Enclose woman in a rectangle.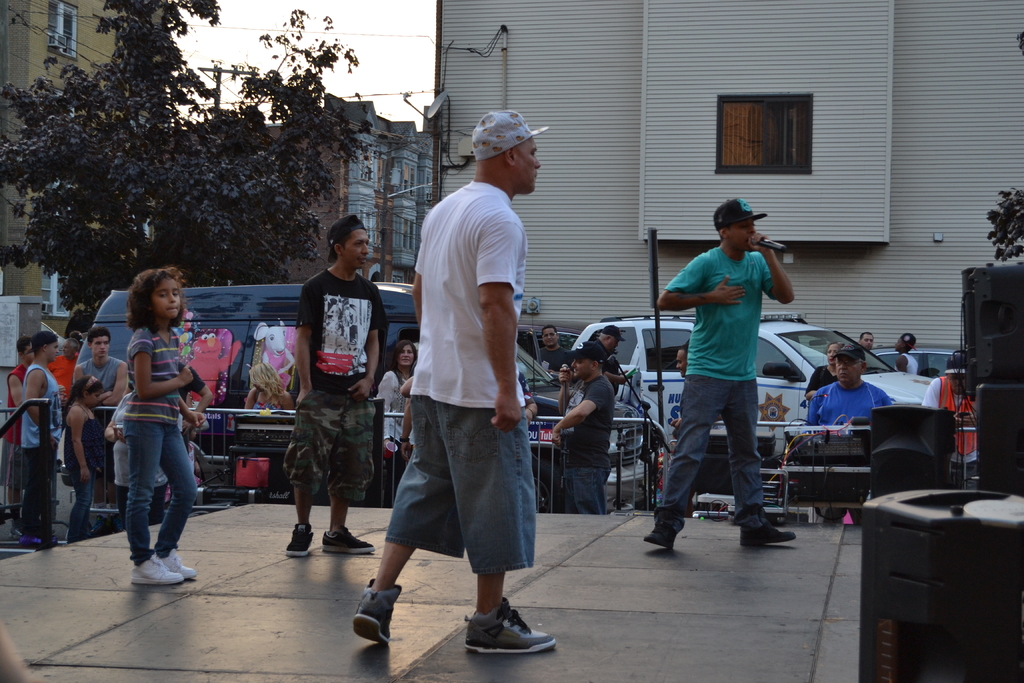
[803,340,845,399].
